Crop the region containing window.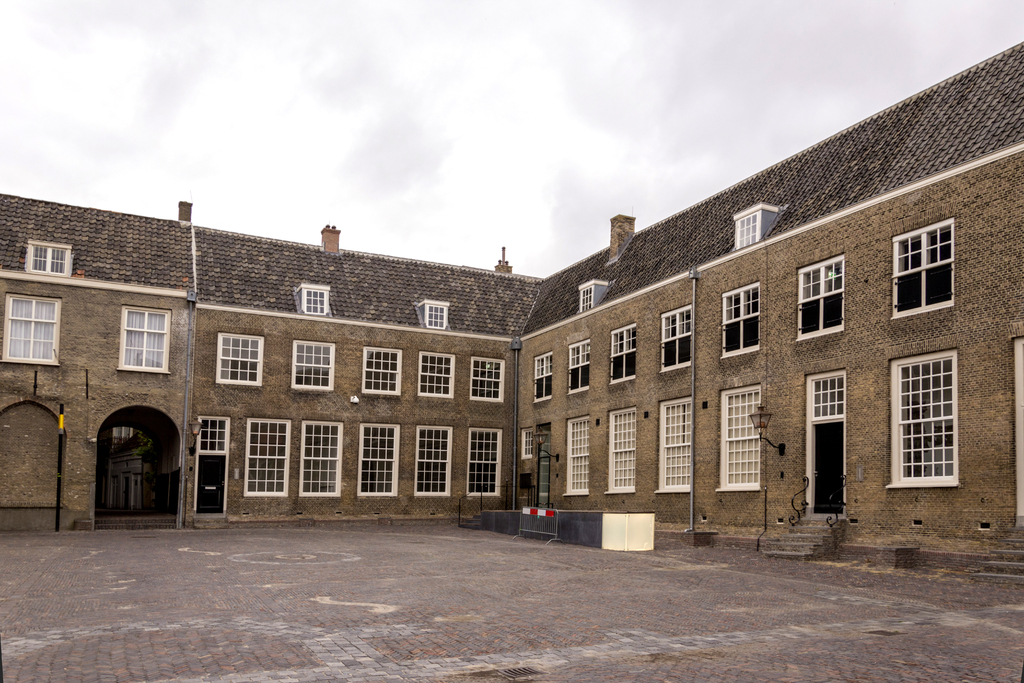
Crop region: x1=890, y1=213, x2=956, y2=319.
